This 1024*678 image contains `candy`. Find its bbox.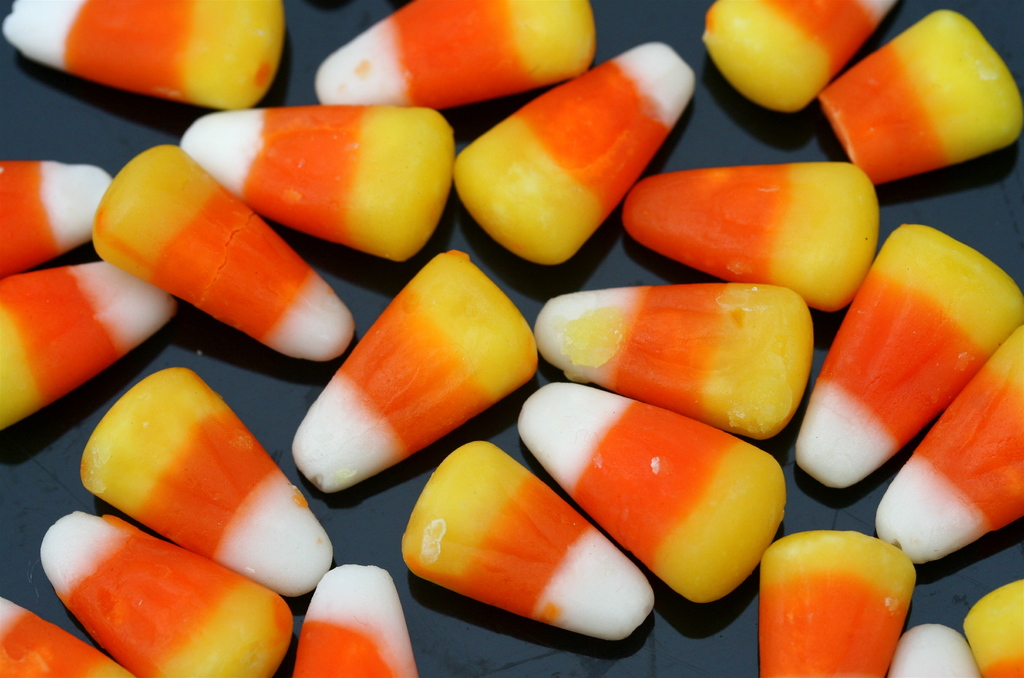
<bbox>0, 0, 1023, 677</bbox>.
